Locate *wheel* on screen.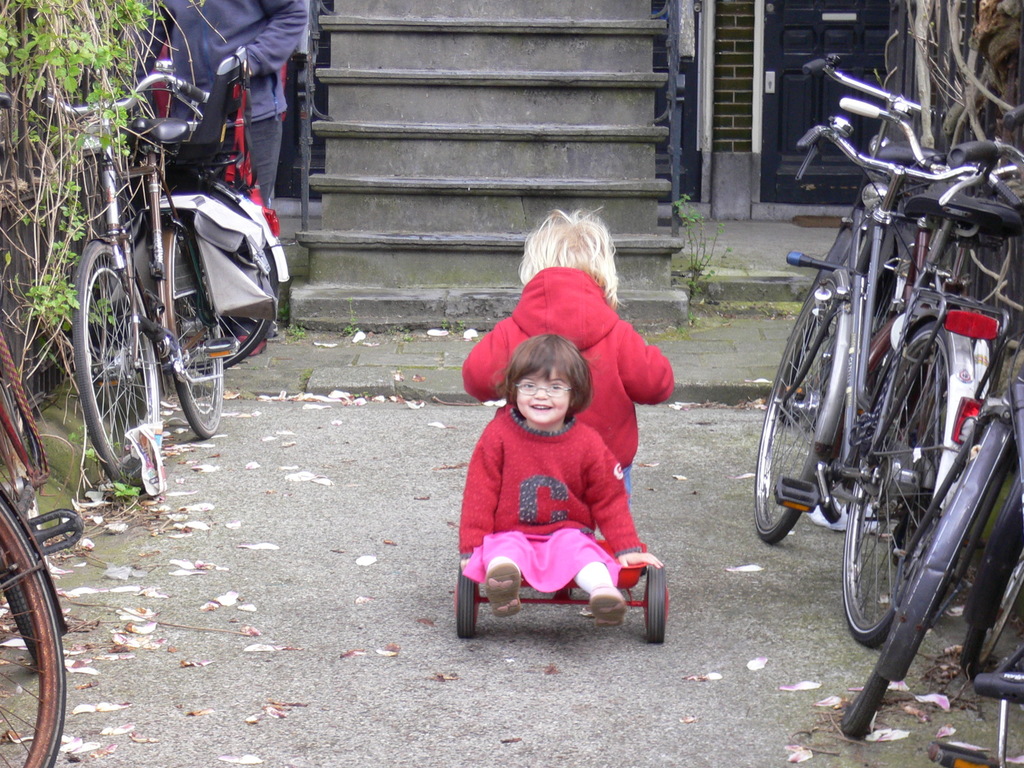
On screen at 178,214,224,429.
